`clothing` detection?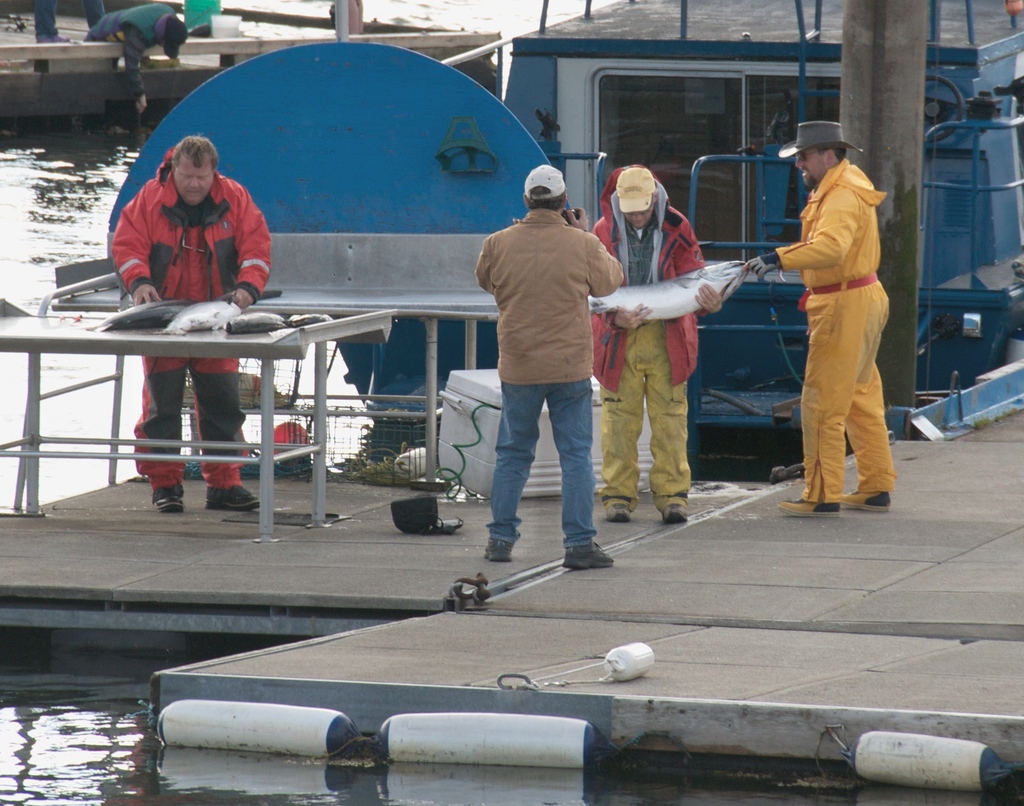
<box>596,162,716,499</box>
